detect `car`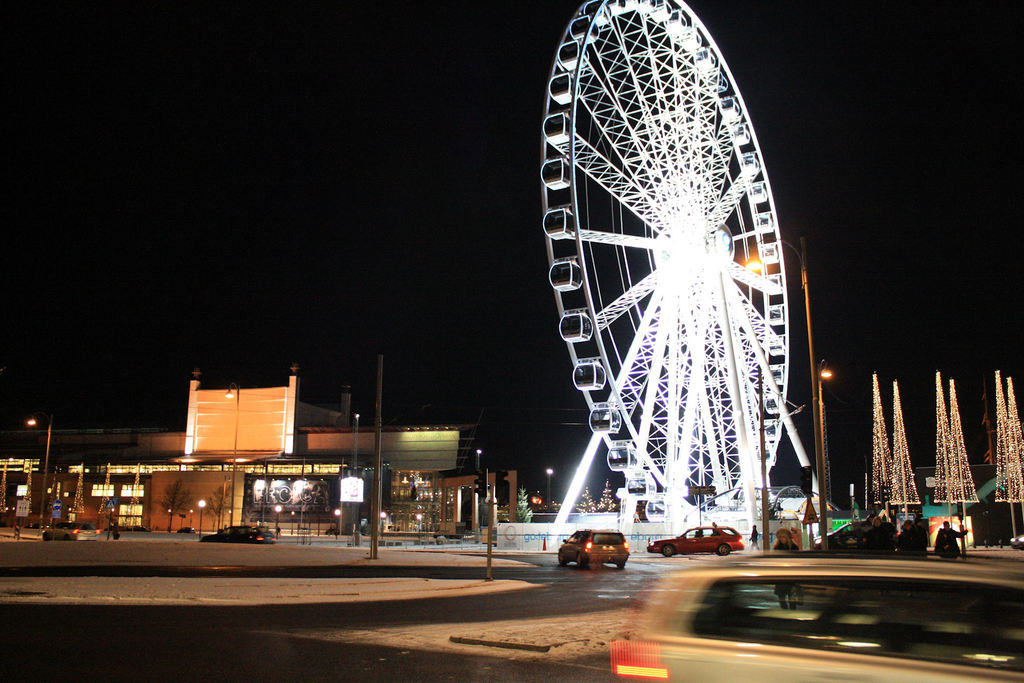
region(42, 520, 108, 539)
